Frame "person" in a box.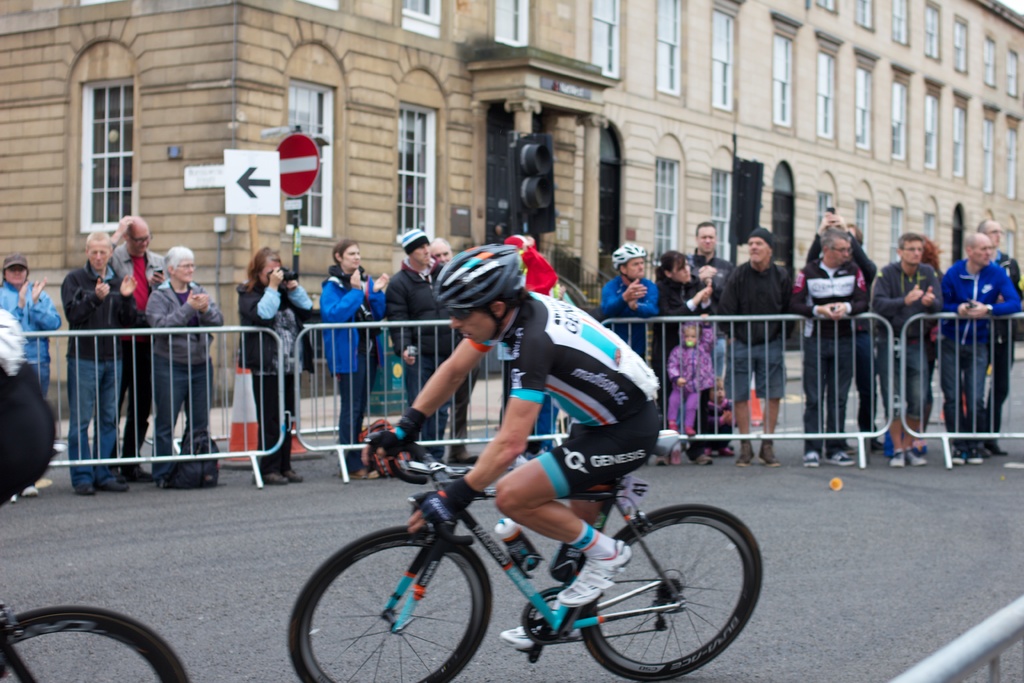
0/250/60/402.
